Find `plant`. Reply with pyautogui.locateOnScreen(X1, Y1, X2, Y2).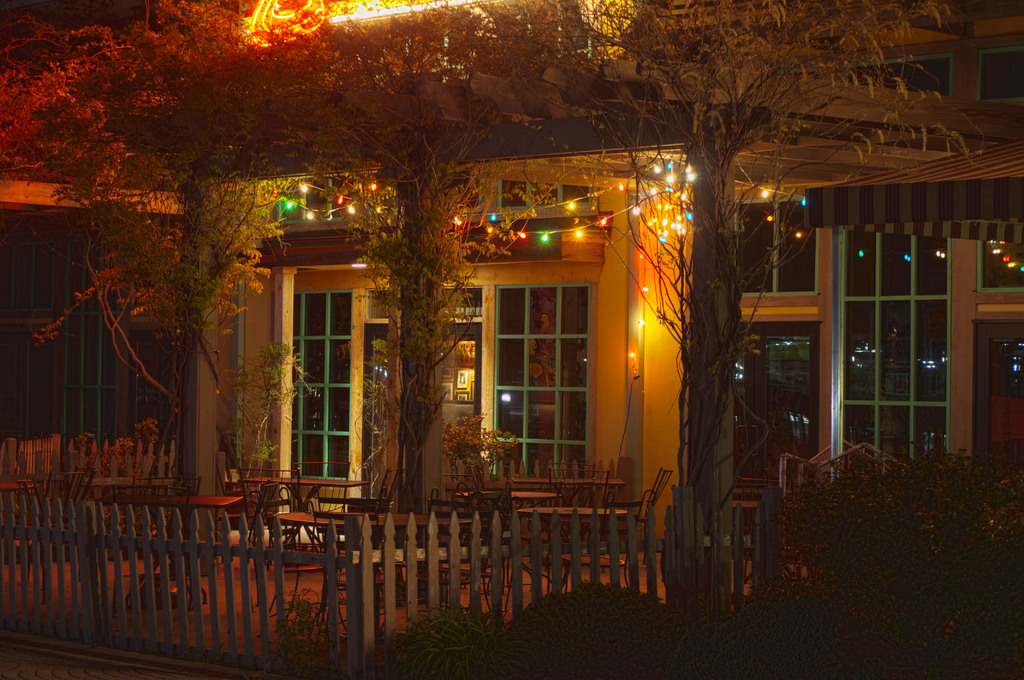
pyautogui.locateOnScreen(522, 574, 686, 679).
